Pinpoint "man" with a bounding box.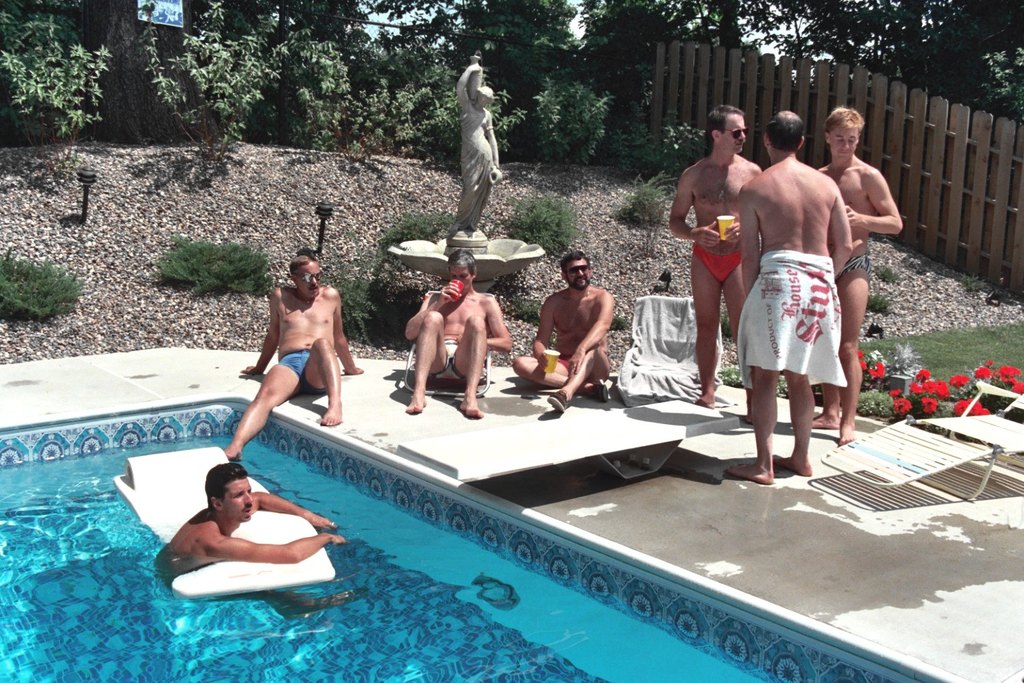
bbox(812, 109, 912, 454).
